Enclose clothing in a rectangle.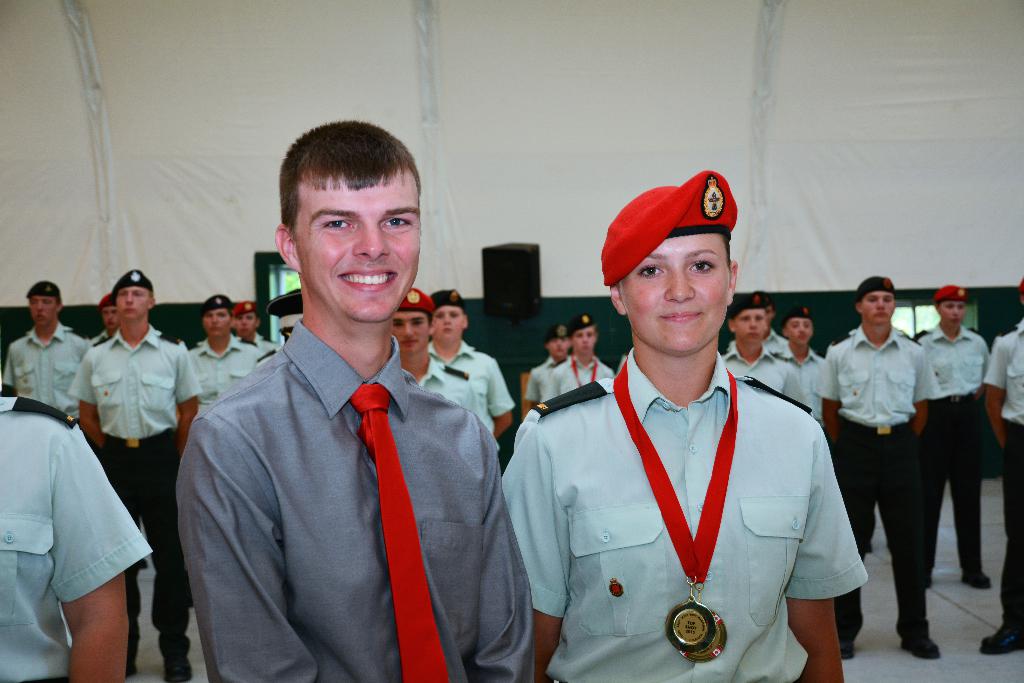
select_region(178, 339, 253, 416).
